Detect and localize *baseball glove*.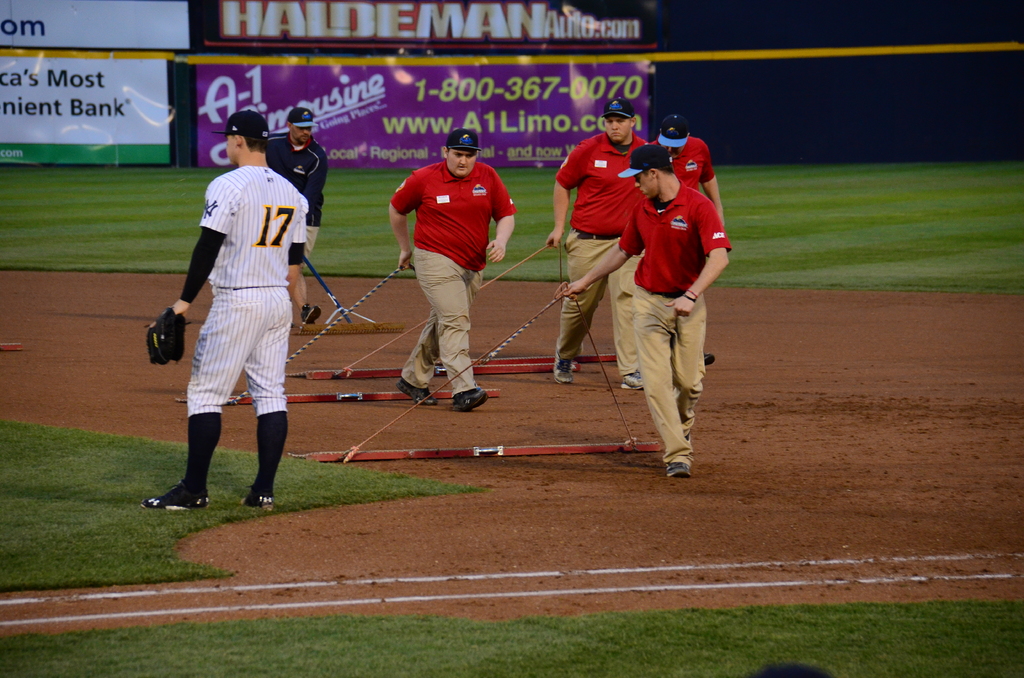
Localized at <bbox>147, 302, 193, 365</bbox>.
